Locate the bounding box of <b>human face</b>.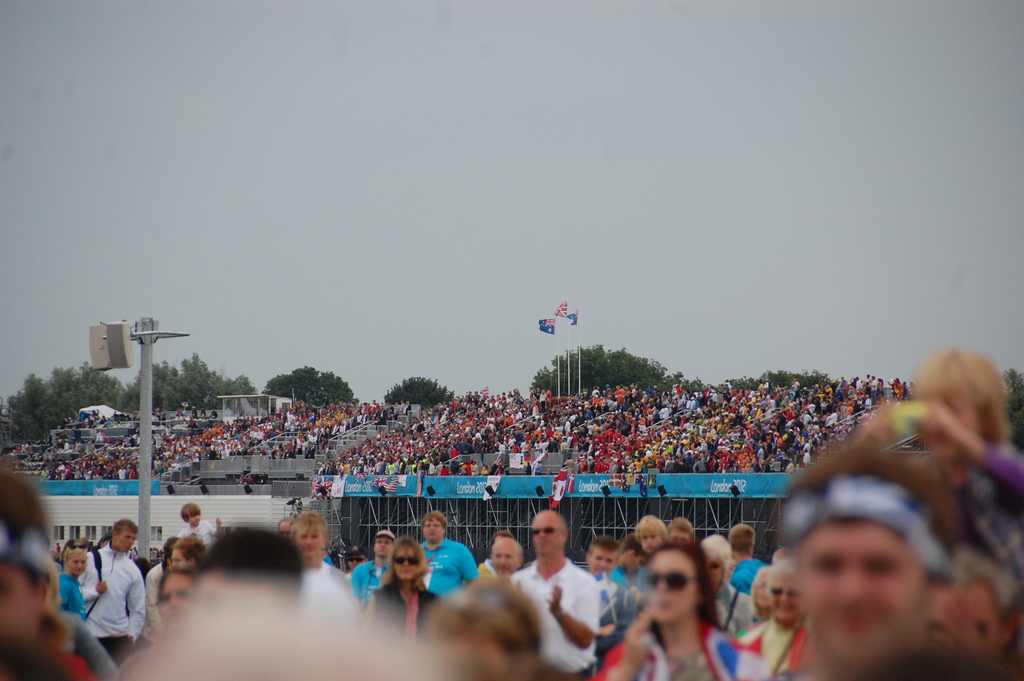
Bounding box: (115,530,137,552).
